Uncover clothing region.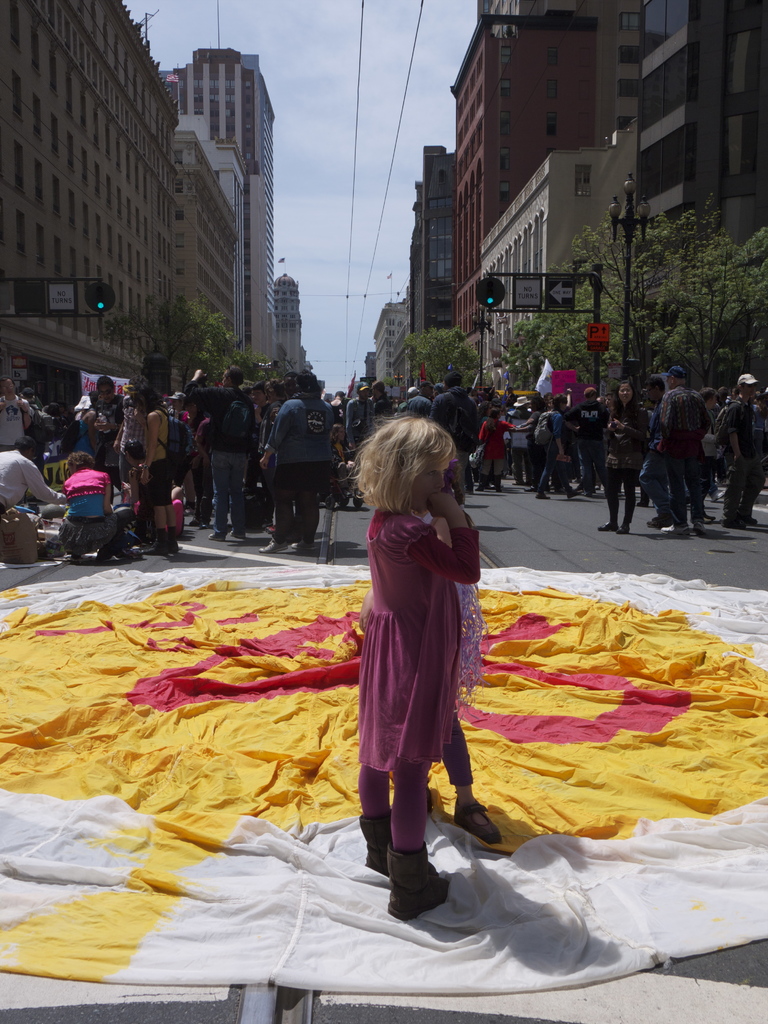
Uncovered: 560,400,600,491.
